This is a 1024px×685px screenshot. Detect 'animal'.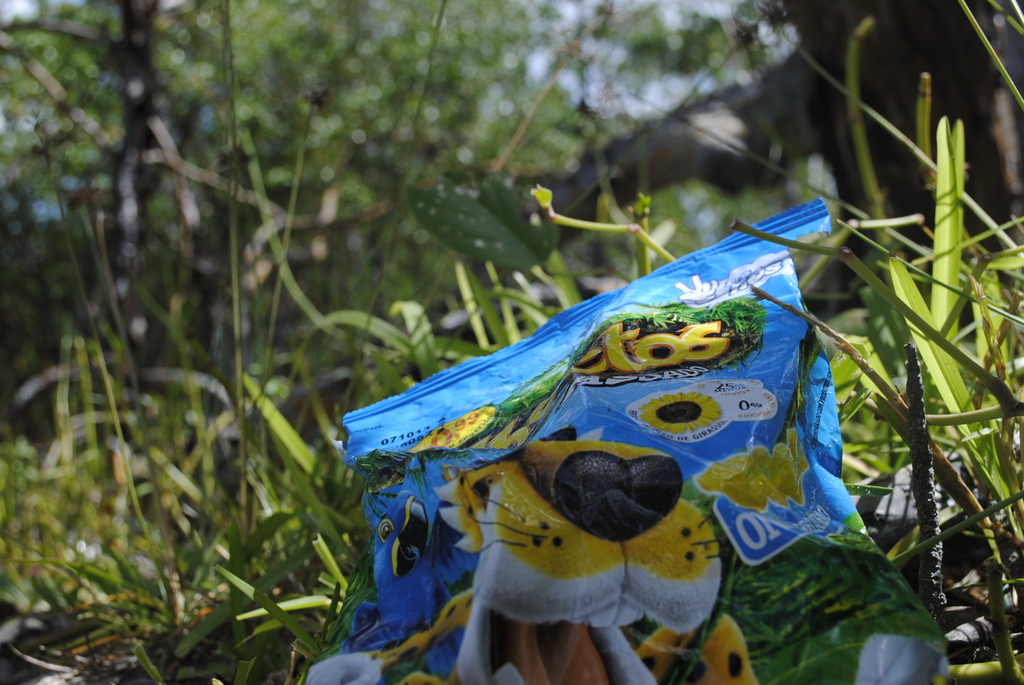
<region>308, 428, 757, 682</region>.
